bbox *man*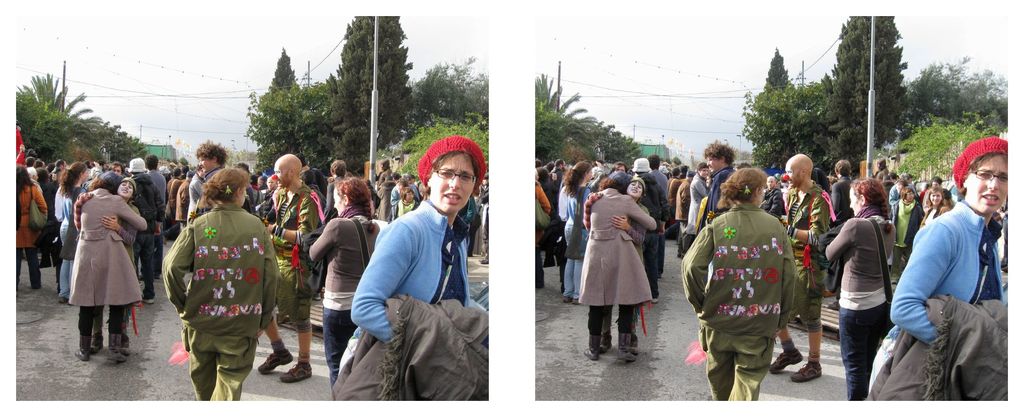
{"left": 251, "top": 152, "right": 313, "bottom": 379}
